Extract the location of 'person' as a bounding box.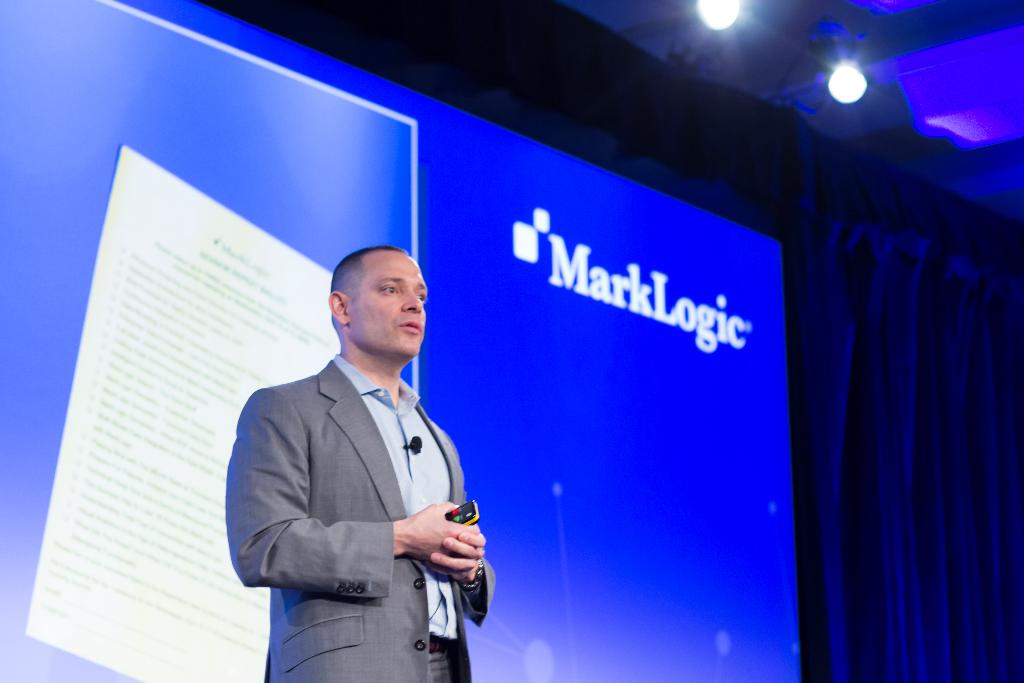
Rect(218, 224, 481, 682).
